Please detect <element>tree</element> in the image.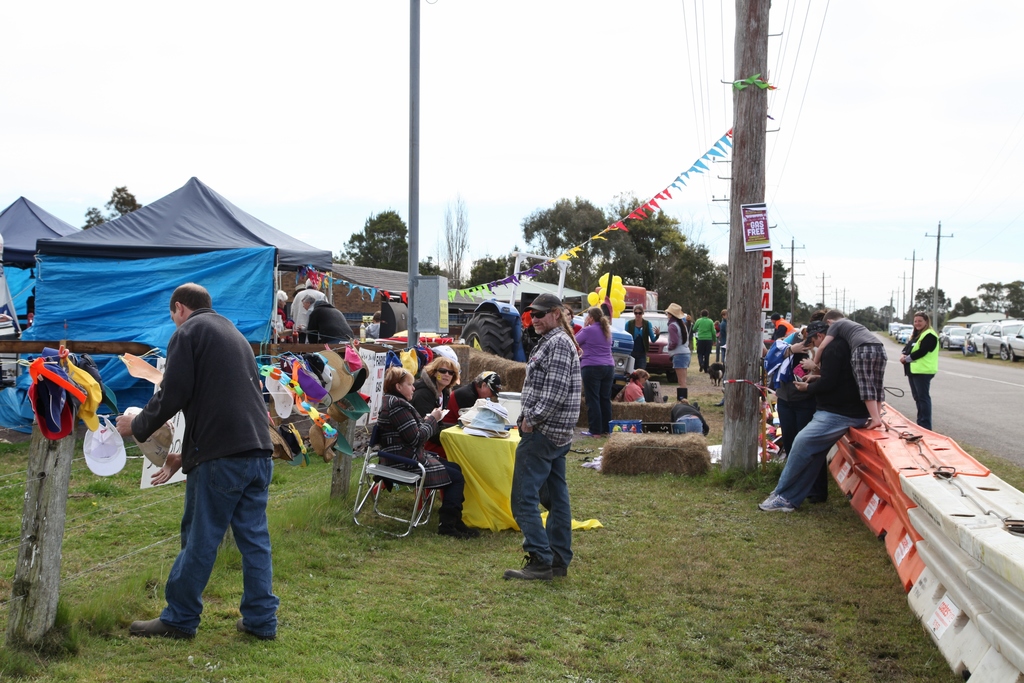
pyautogui.locateOnScreen(470, 254, 507, 286).
